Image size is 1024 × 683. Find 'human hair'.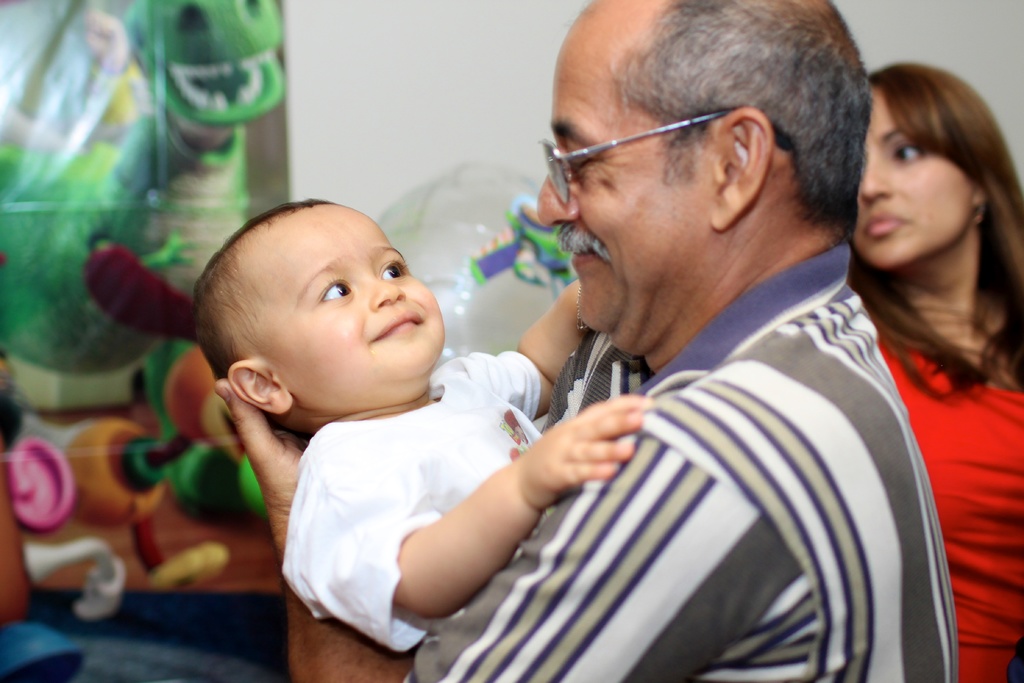
<bbox>847, 62, 1023, 404</bbox>.
